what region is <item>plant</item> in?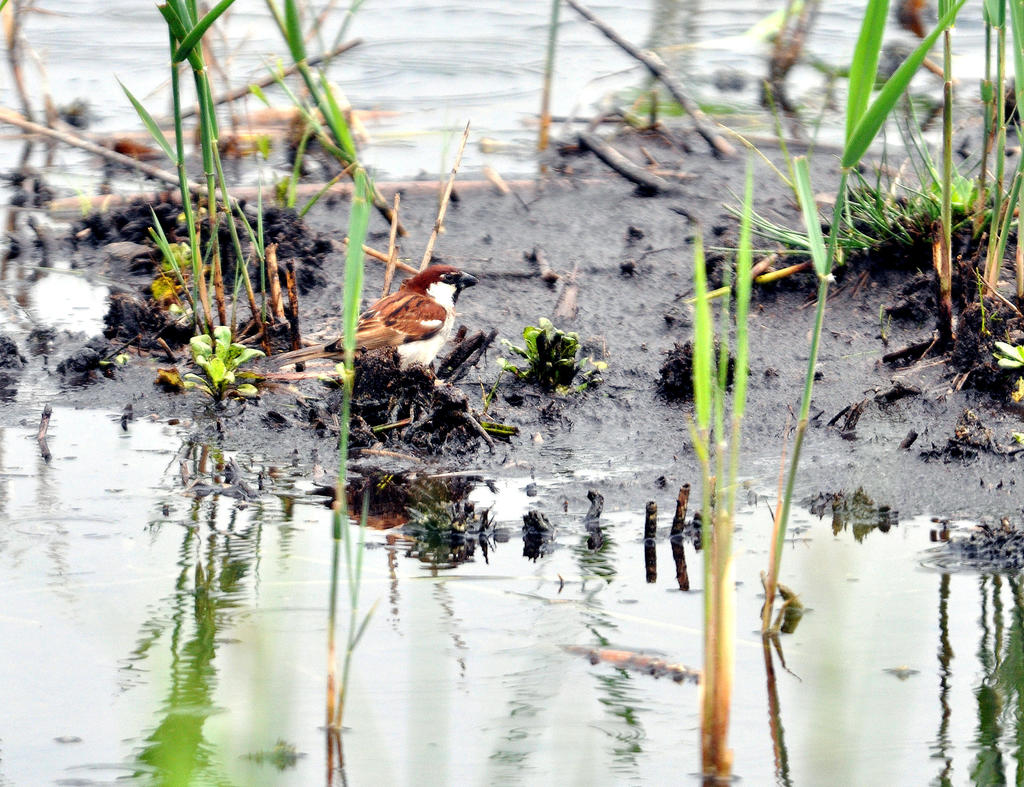
(x1=525, y1=0, x2=575, y2=154).
